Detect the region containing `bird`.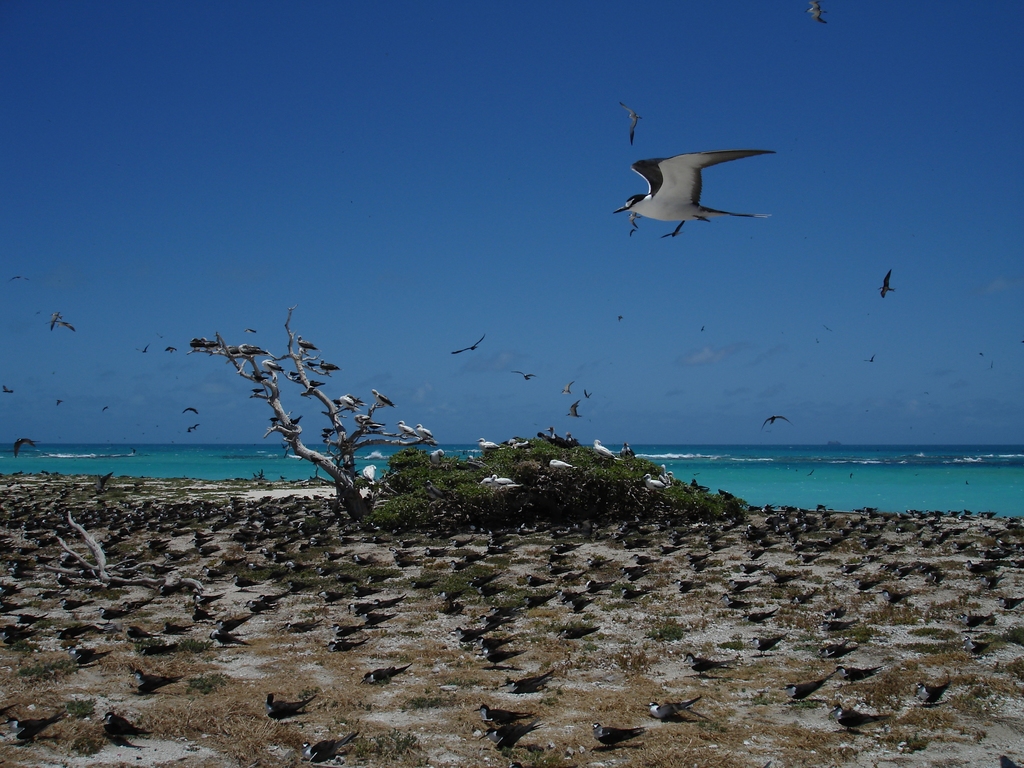
[left=122, top=596, right=152, bottom=611].
